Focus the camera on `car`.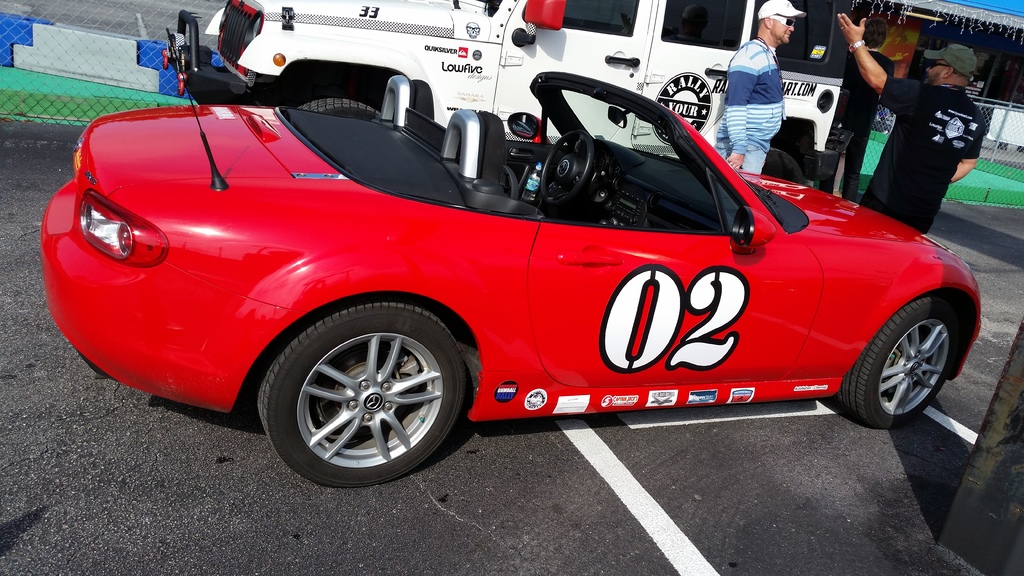
Focus region: (38, 70, 982, 487).
